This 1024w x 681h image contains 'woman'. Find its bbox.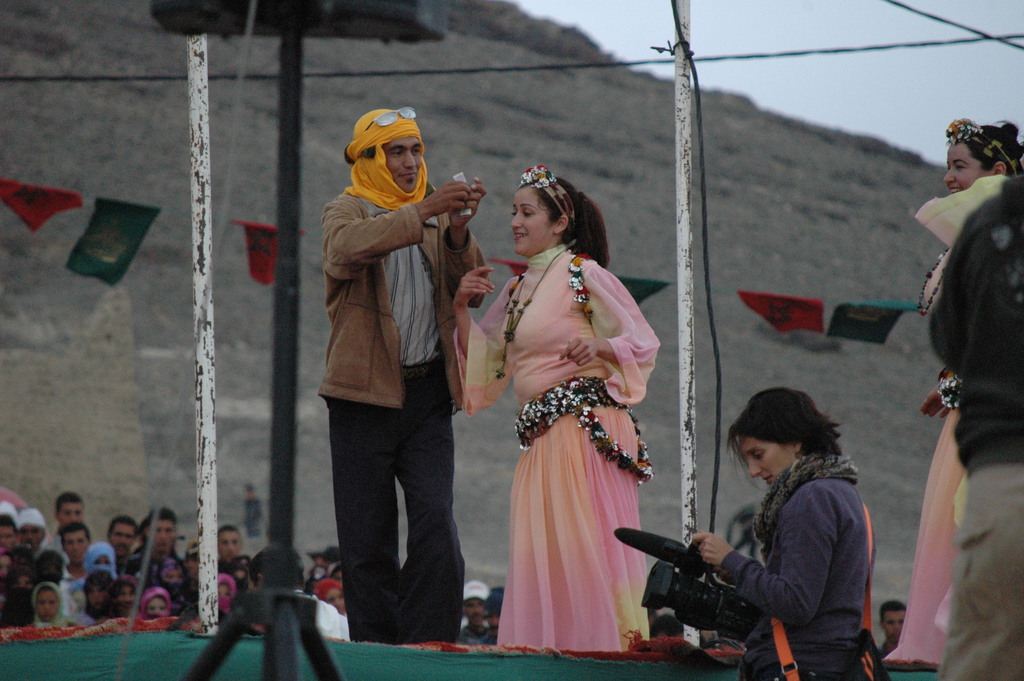
691:386:873:680.
